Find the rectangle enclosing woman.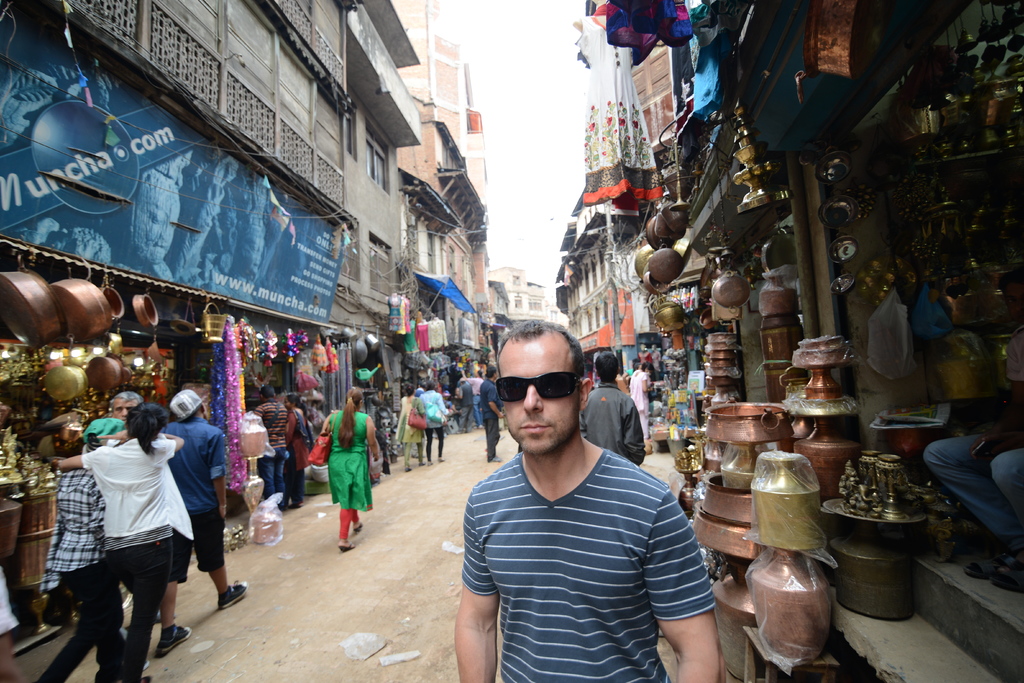
[left=282, top=396, right=315, bottom=509].
